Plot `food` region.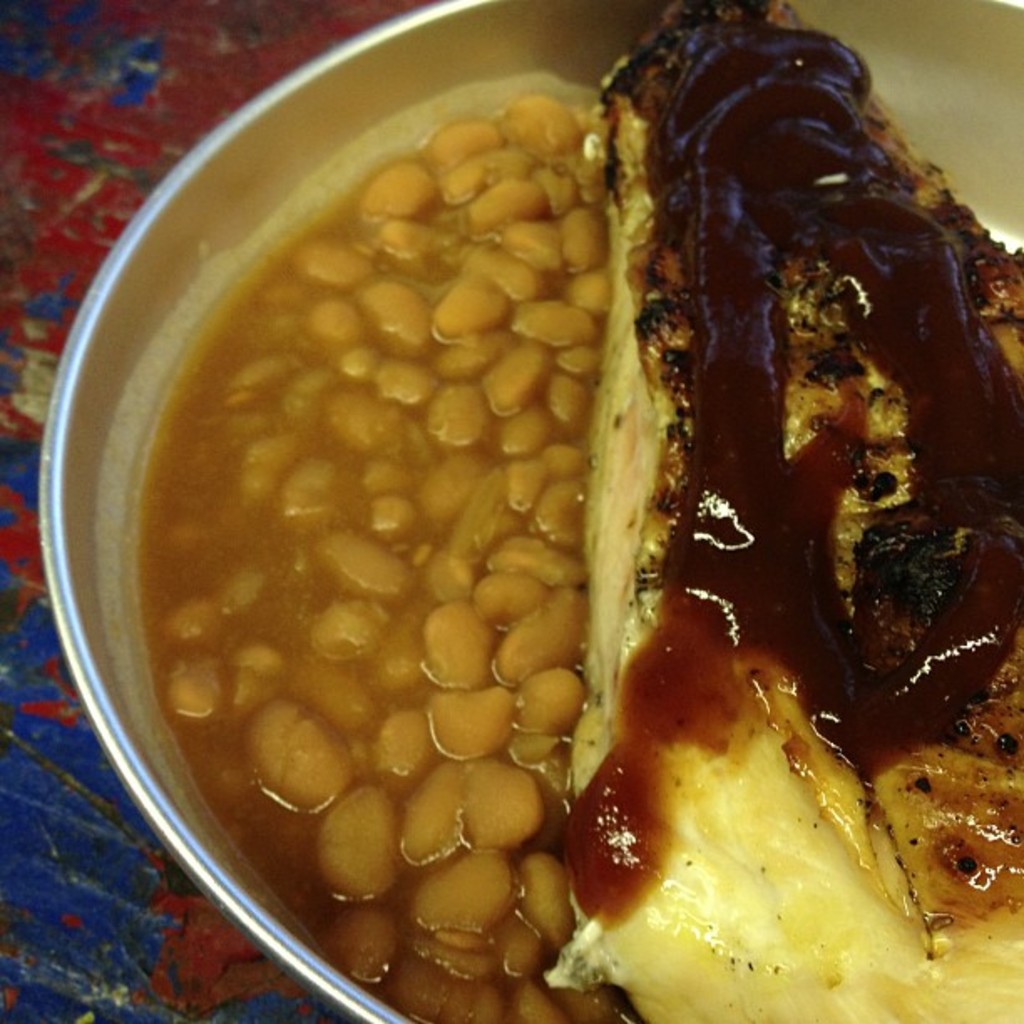
Plotted at [537,0,1022,1022].
